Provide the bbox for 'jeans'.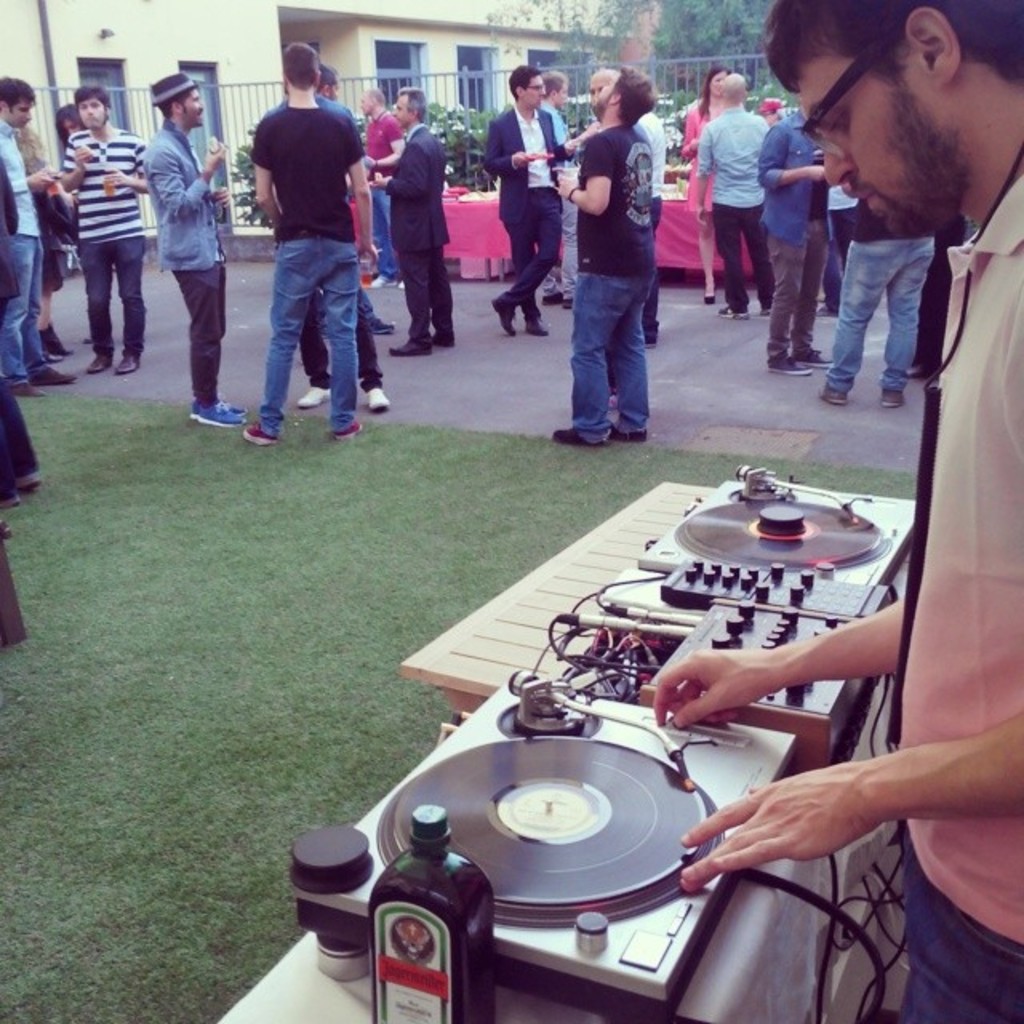
x1=365, y1=176, x2=390, y2=280.
